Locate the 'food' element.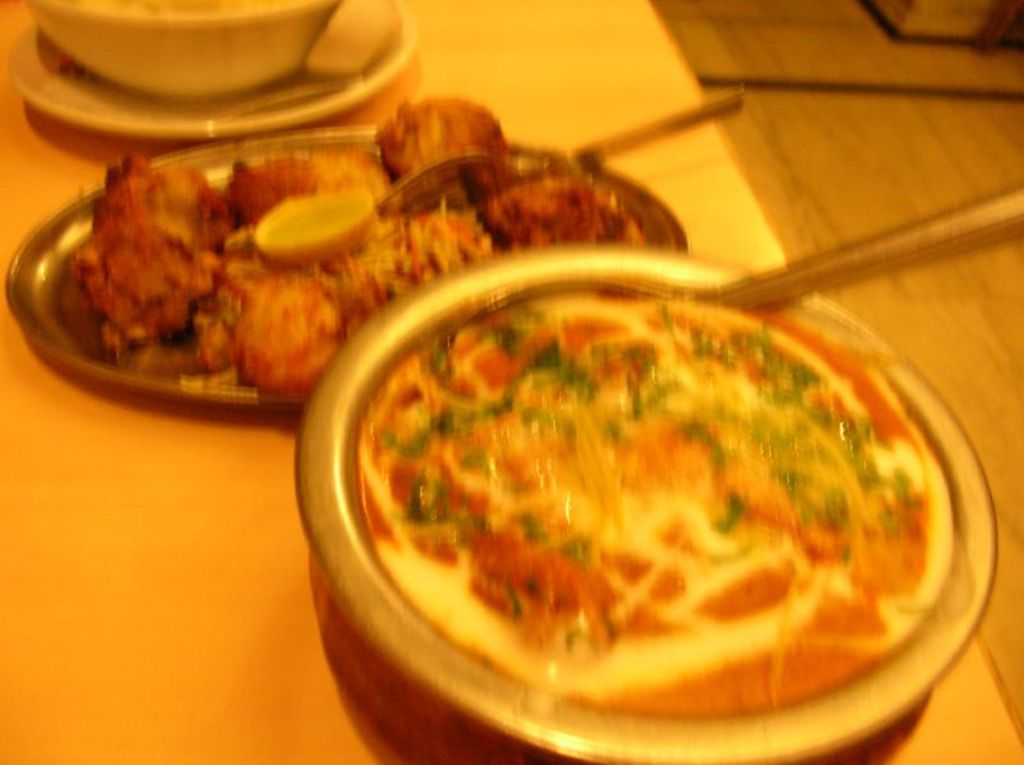
Element bbox: <box>74,92,645,391</box>.
